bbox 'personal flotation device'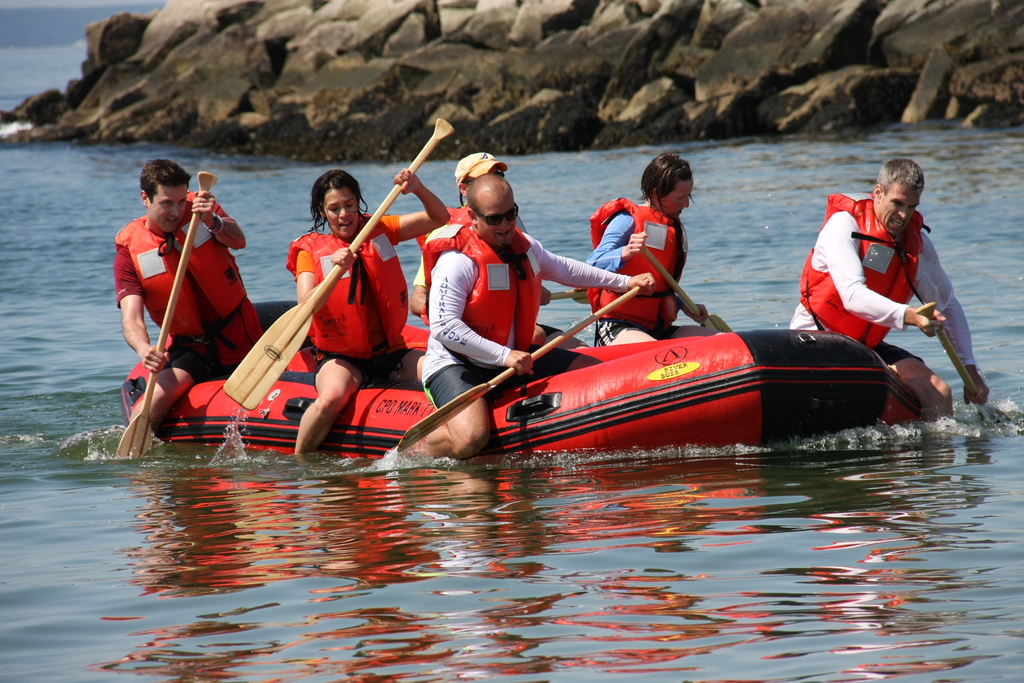
rect(286, 211, 411, 359)
